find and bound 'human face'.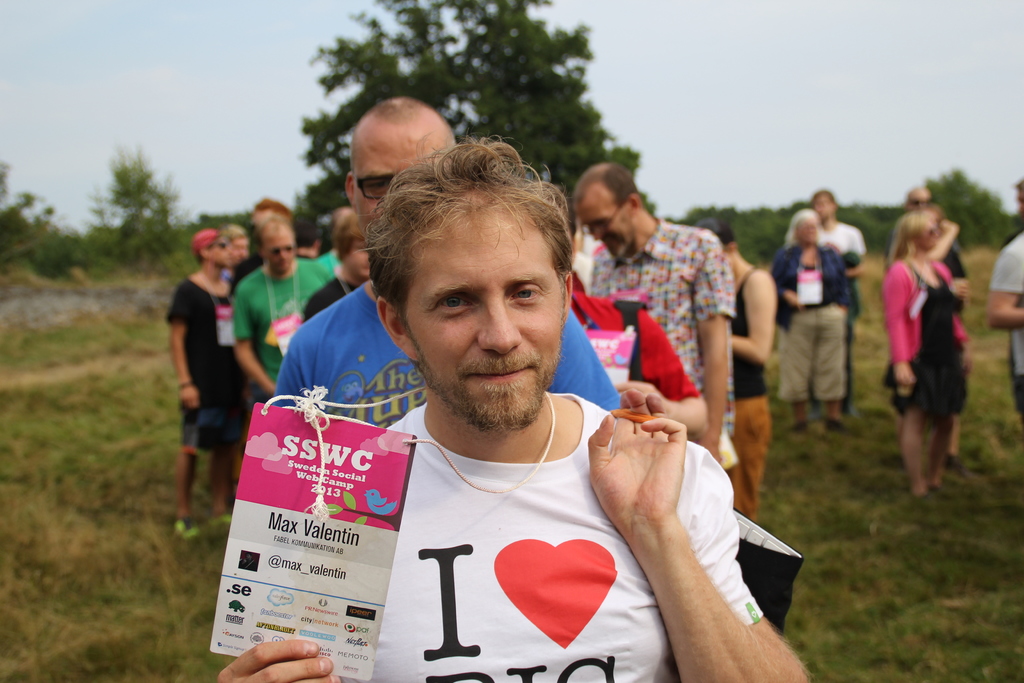
Bound: {"x1": 266, "y1": 230, "x2": 297, "y2": 273}.
